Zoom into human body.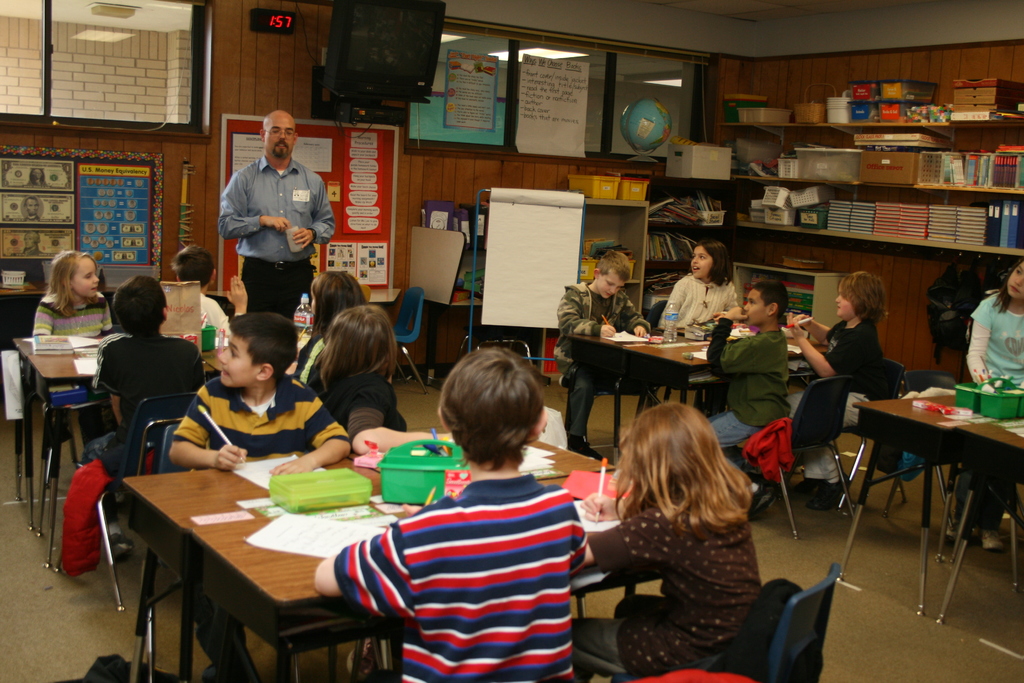
Zoom target: bbox=[787, 322, 886, 509].
